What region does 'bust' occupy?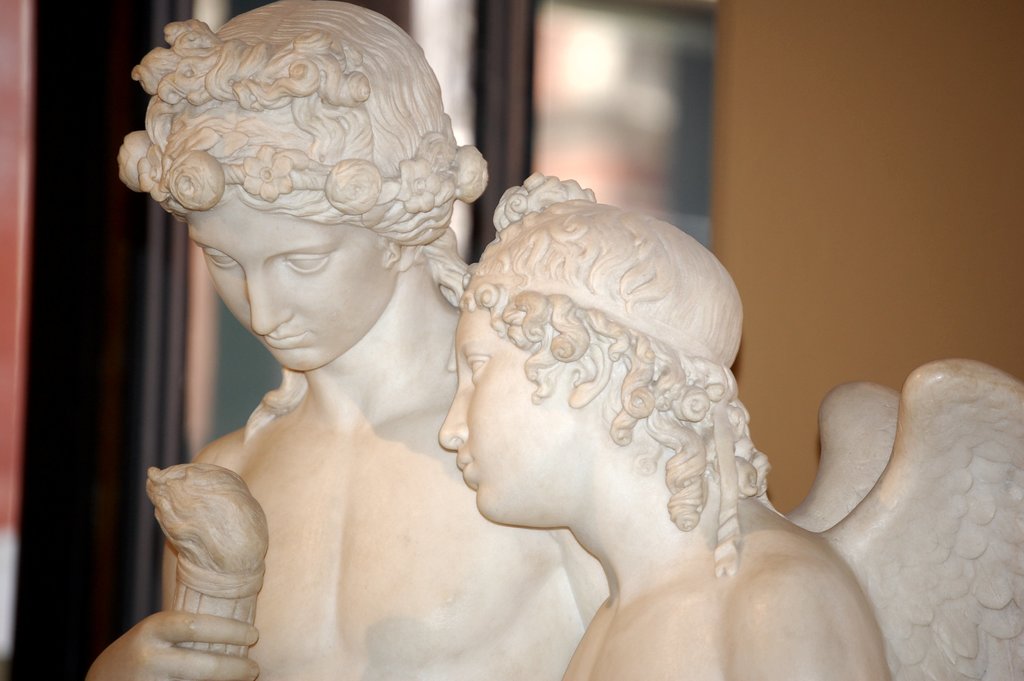
BBox(436, 172, 1023, 680).
